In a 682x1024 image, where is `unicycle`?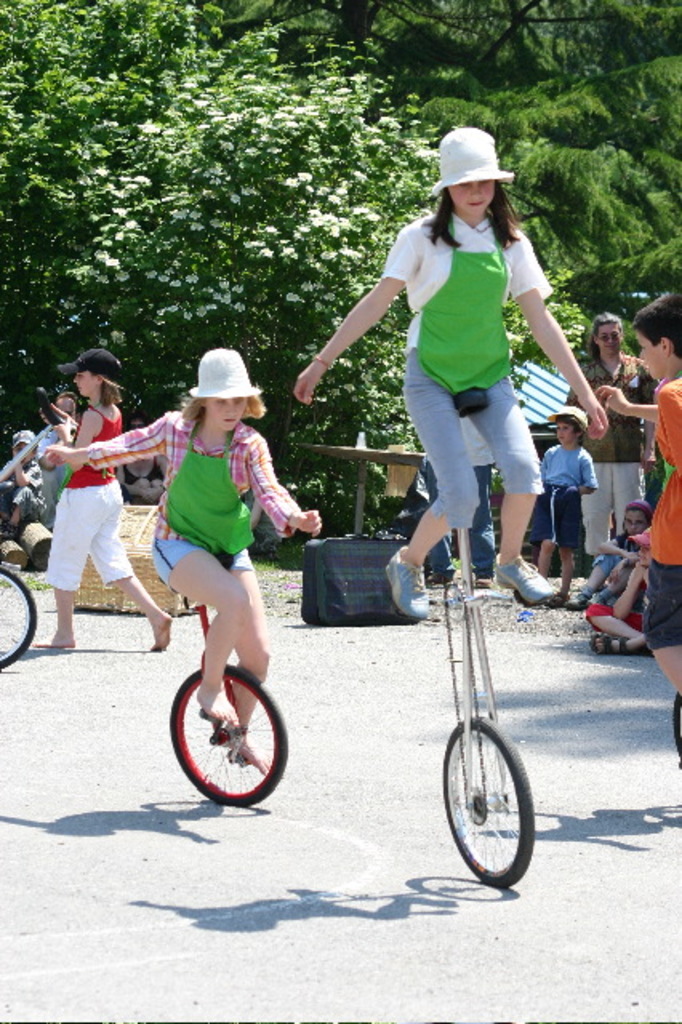
[x1=437, y1=386, x2=533, y2=888].
